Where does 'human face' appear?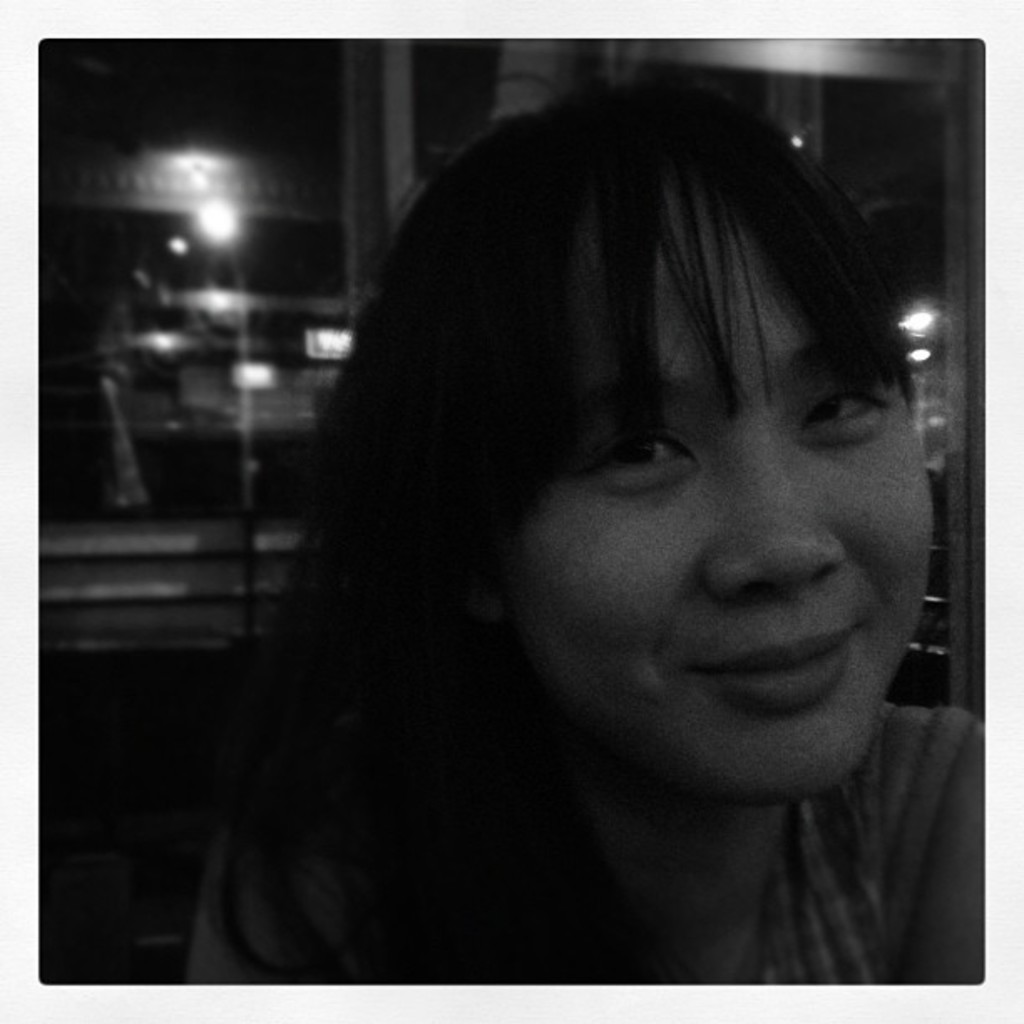
Appears at 509, 201, 932, 801.
